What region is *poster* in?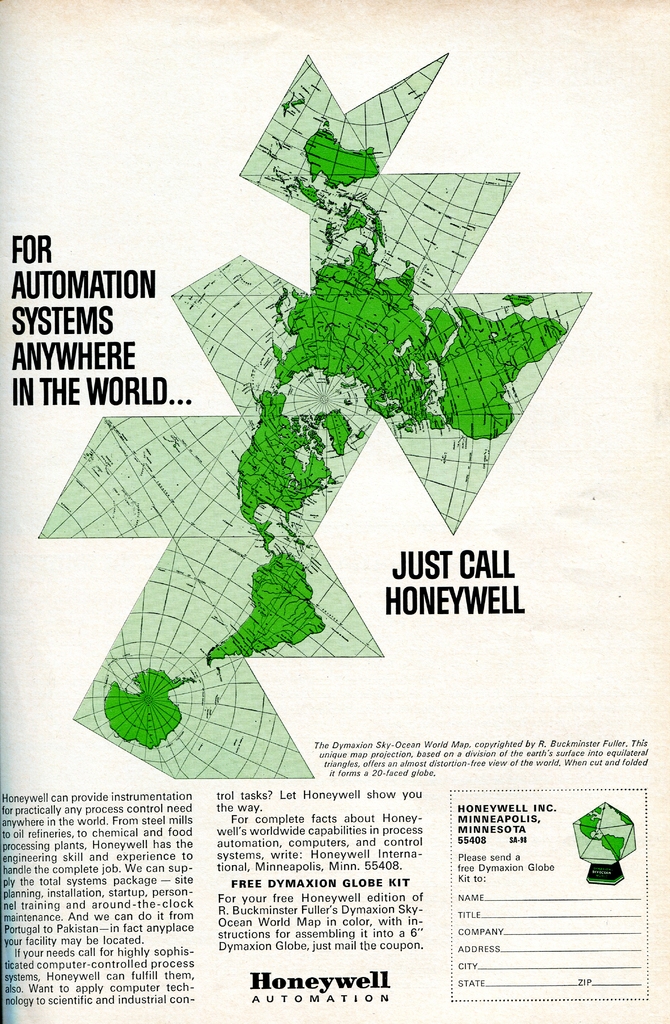
Rect(0, 0, 669, 1023).
